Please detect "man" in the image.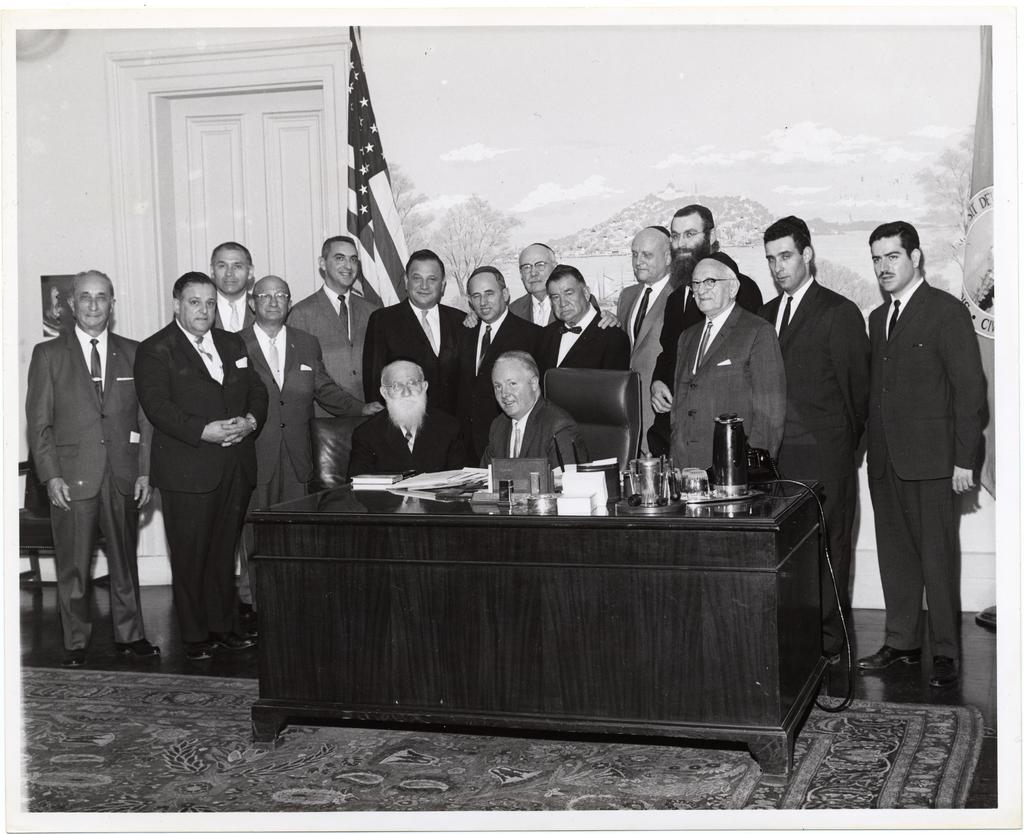
<region>281, 233, 388, 415</region>.
